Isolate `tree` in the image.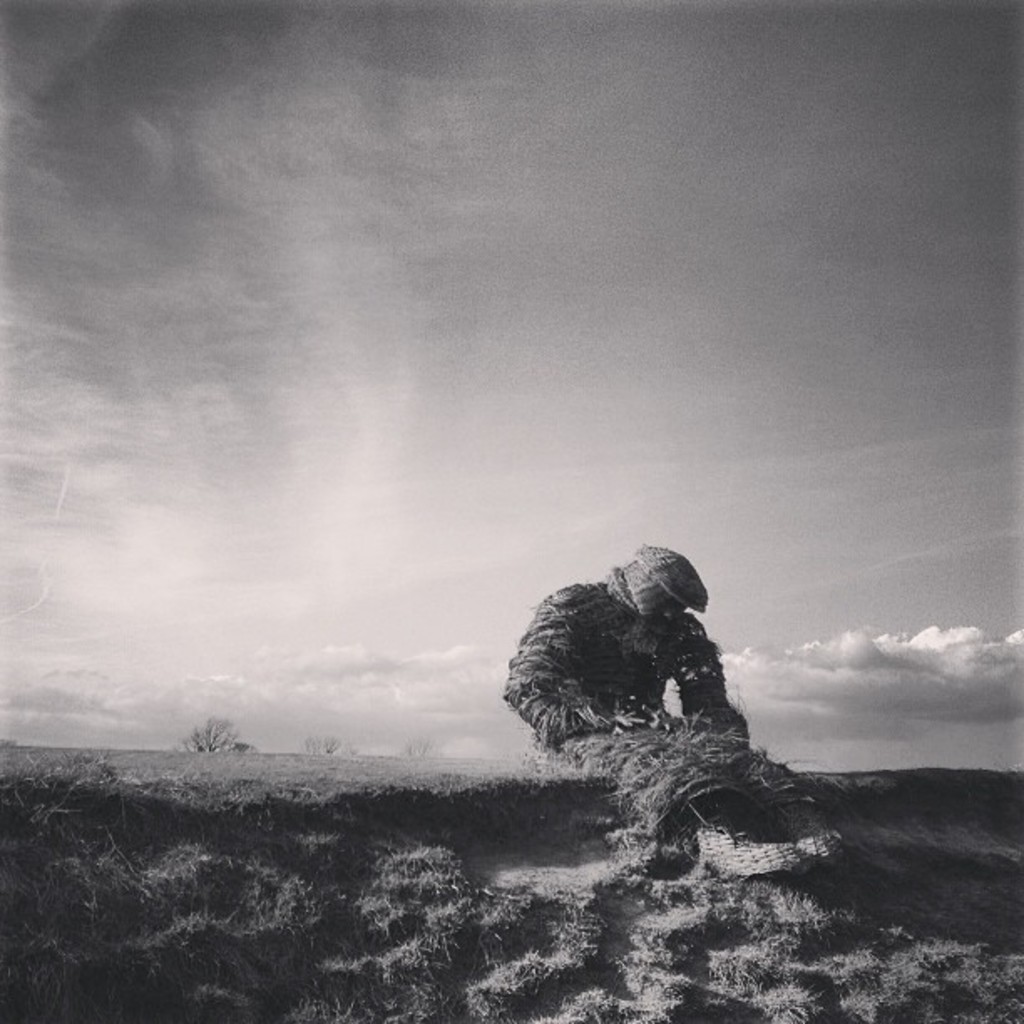
Isolated region: bbox=[325, 731, 335, 755].
